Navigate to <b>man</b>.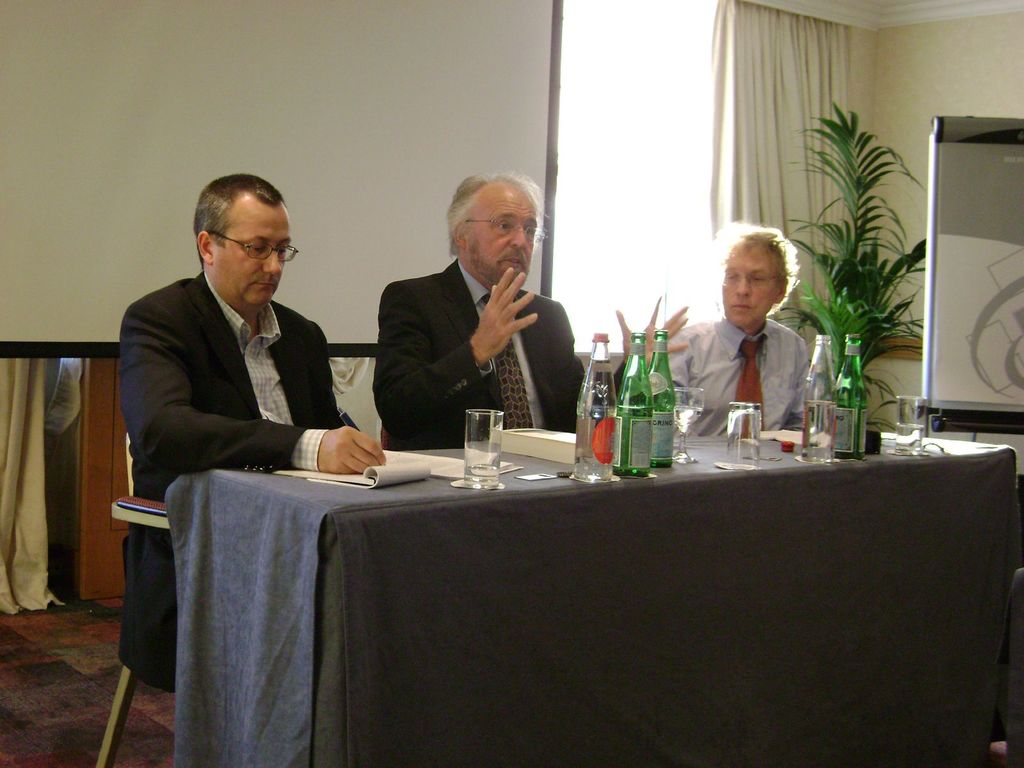
Navigation target: BBox(117, 169, 395, 692).
